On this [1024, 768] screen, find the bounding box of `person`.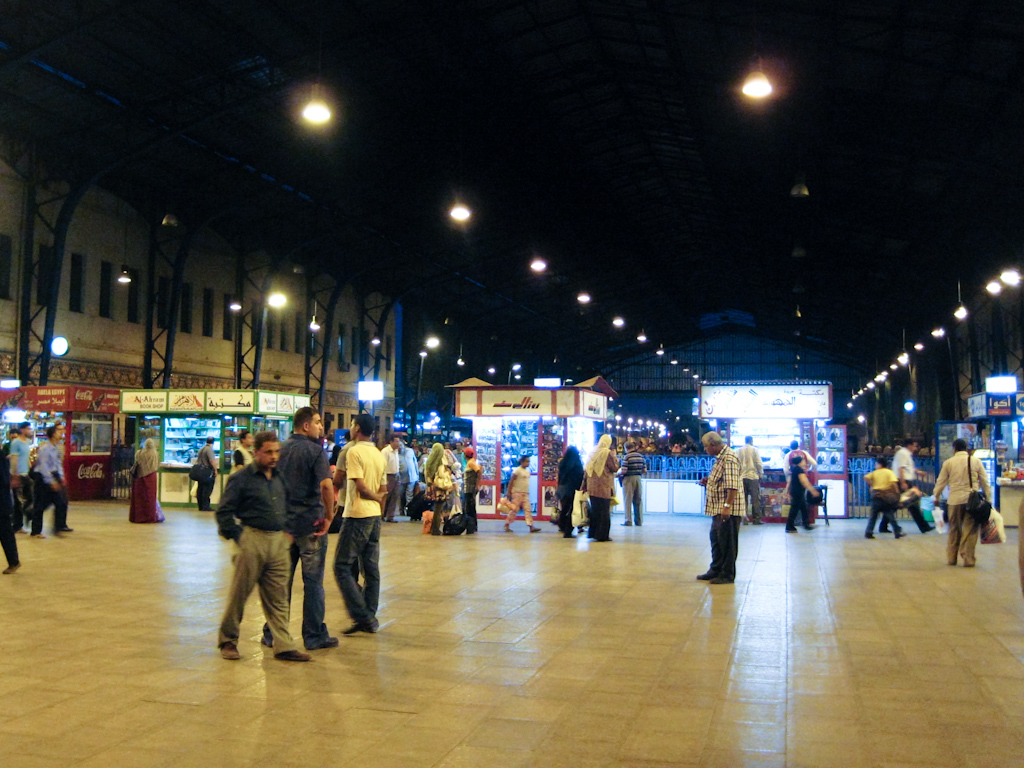
Bounding box: [928, 439, 991, 564].
